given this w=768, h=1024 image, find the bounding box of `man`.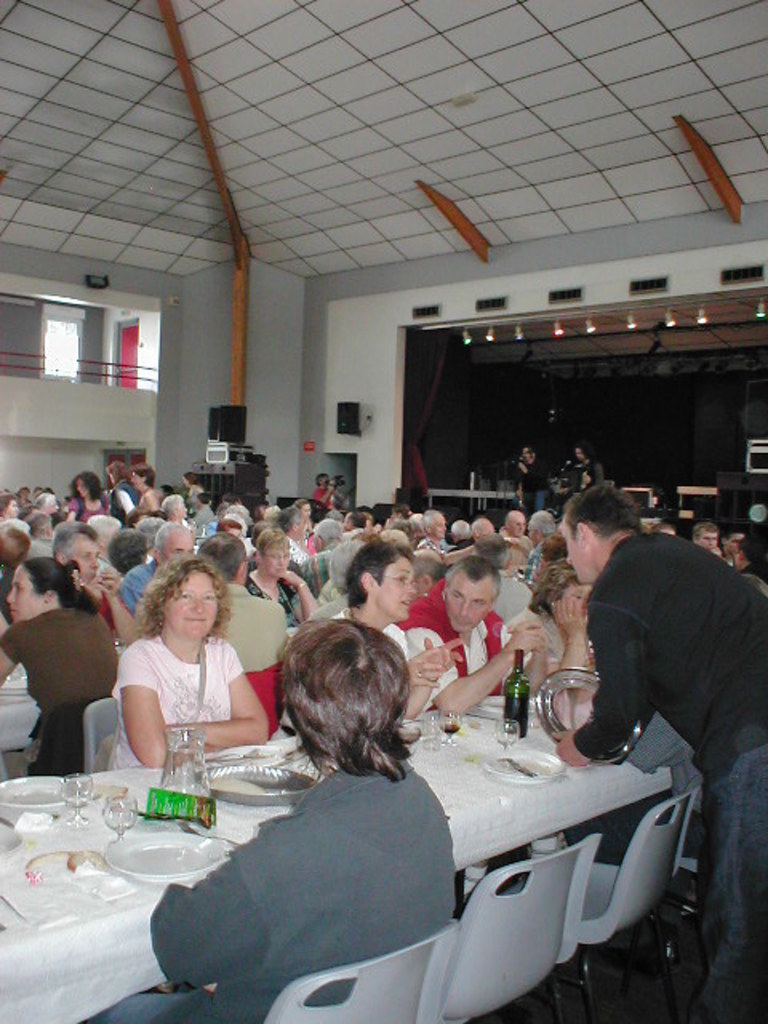
left=35, top=493, right=70, bottom=518.
